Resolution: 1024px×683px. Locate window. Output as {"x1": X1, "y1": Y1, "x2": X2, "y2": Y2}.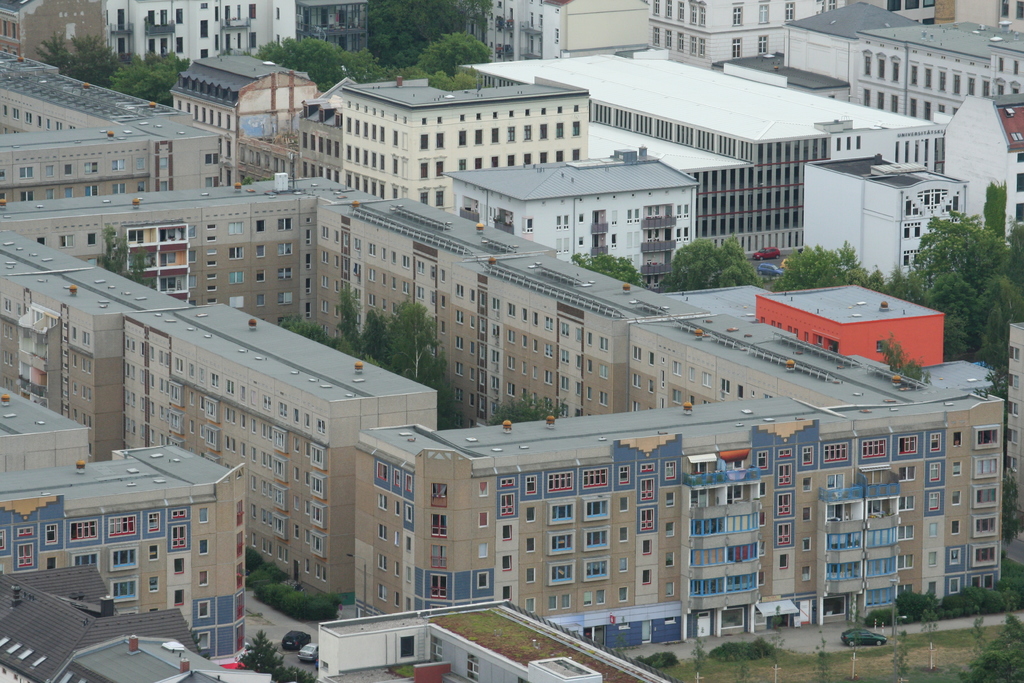
{"x1": 804, "y1": 537, "x2": 808, "y2": 547}.
